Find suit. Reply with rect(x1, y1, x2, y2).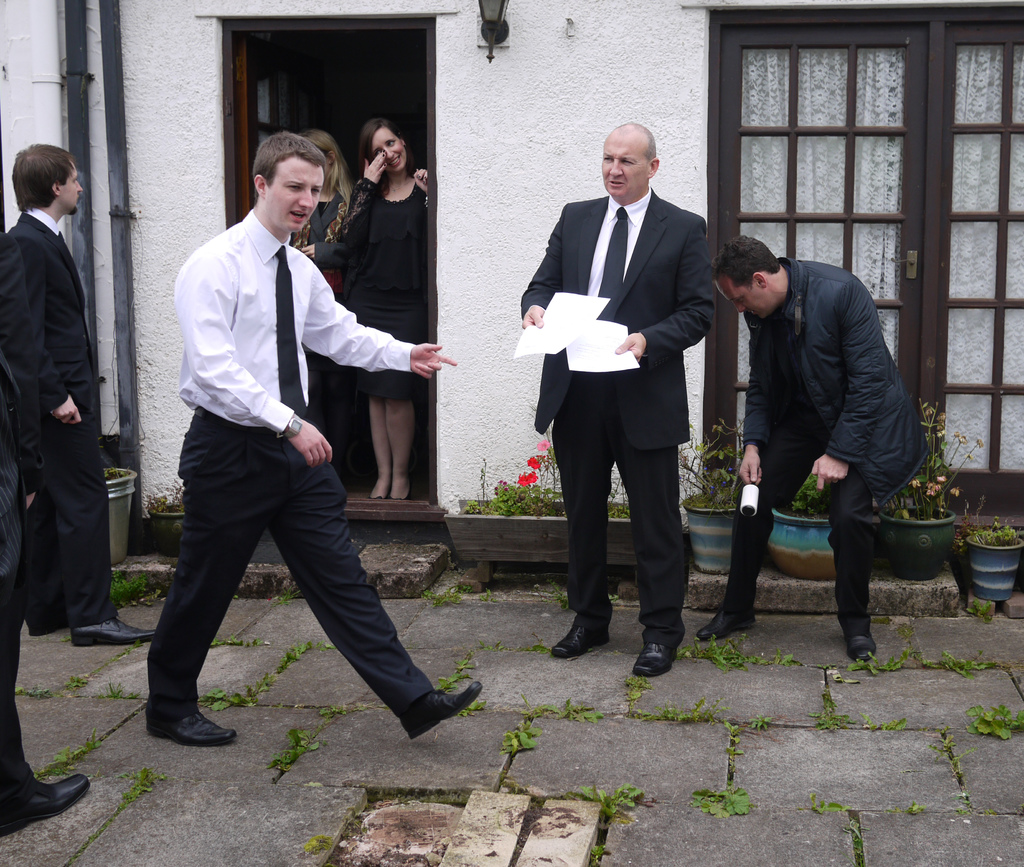
rect(522, 118, 726, 662).
